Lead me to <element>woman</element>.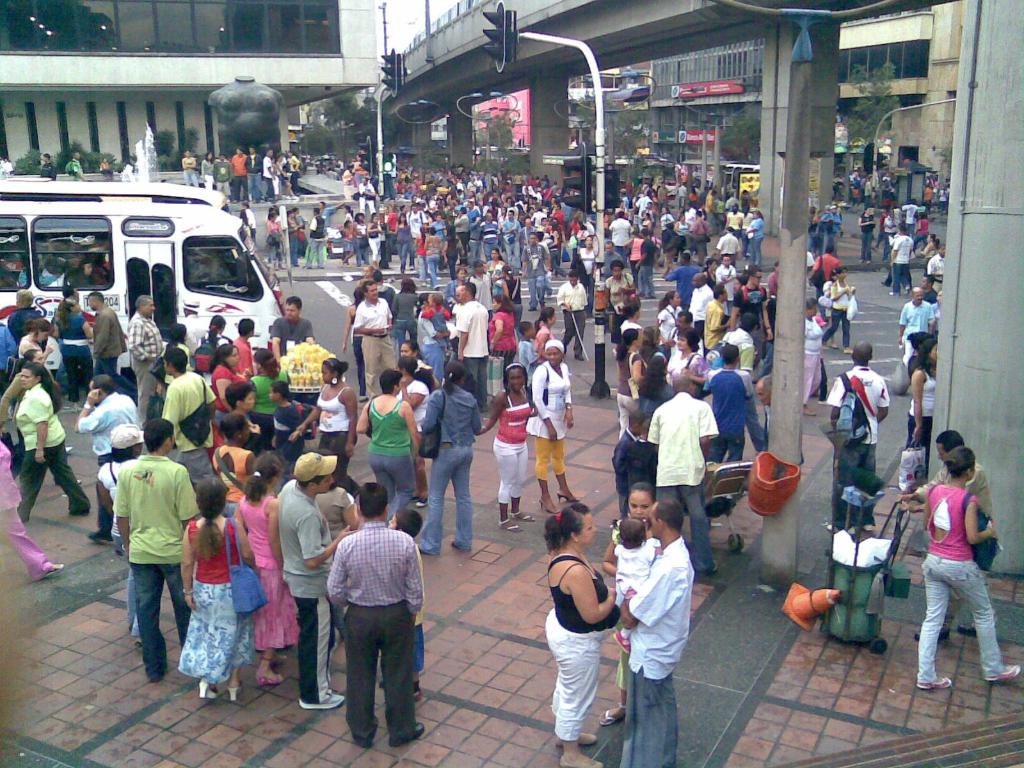
Lead to [913, 445, 1023, 686].
